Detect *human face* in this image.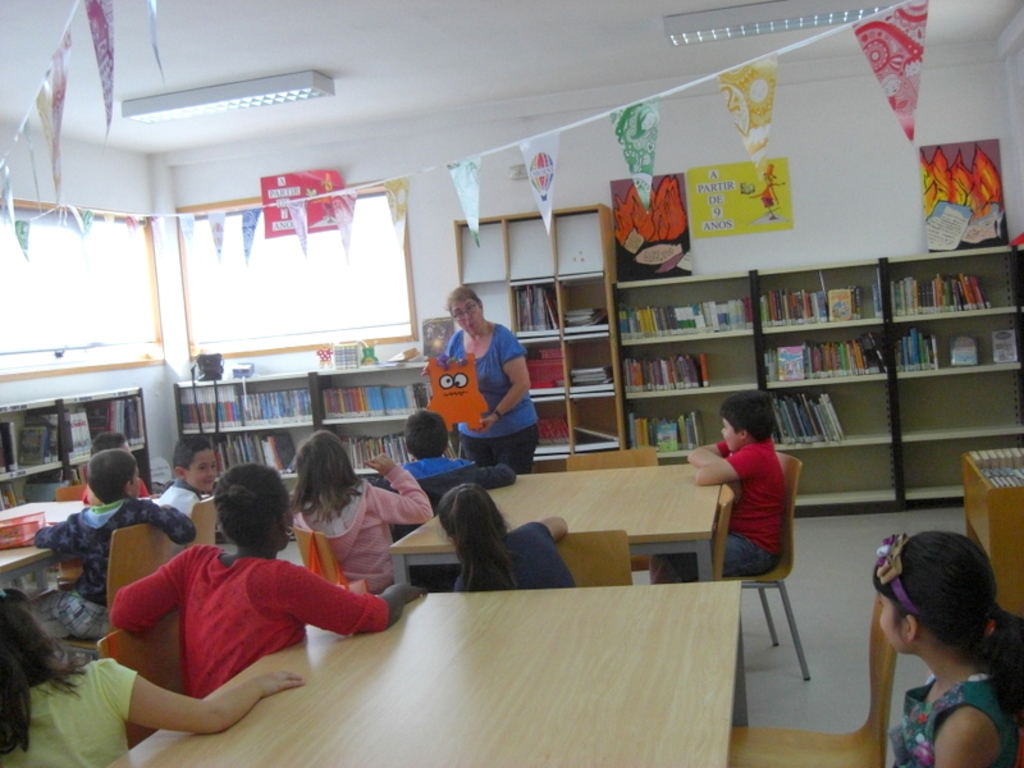
Detection: pyautogui.locateOnScreen(876, 585, 906, 655).
